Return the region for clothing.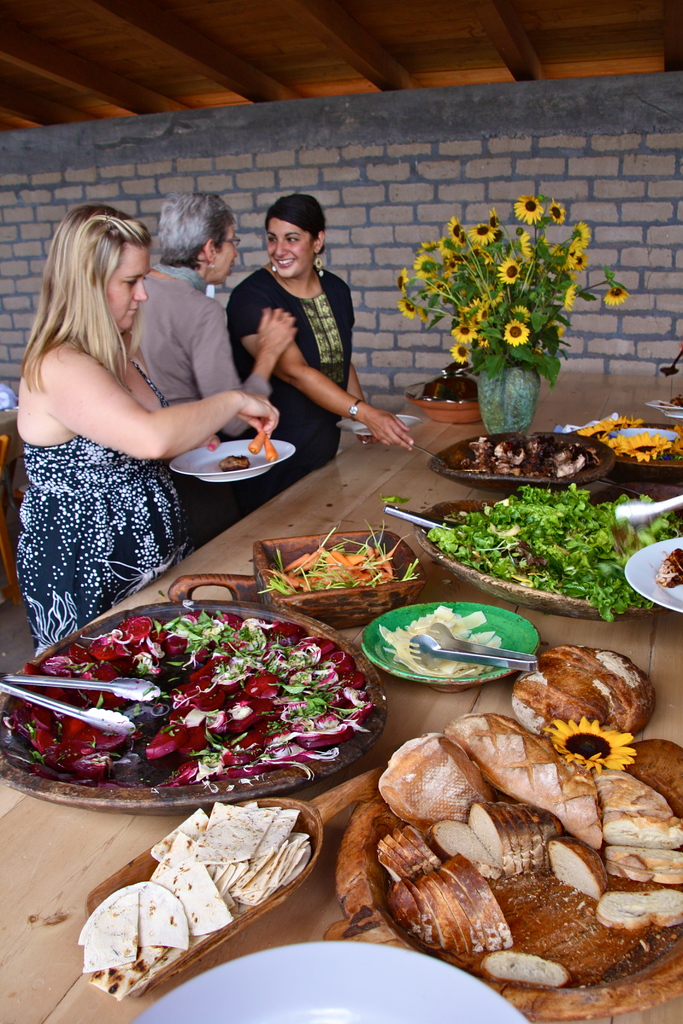
<box>25,358,213,652</box>.
